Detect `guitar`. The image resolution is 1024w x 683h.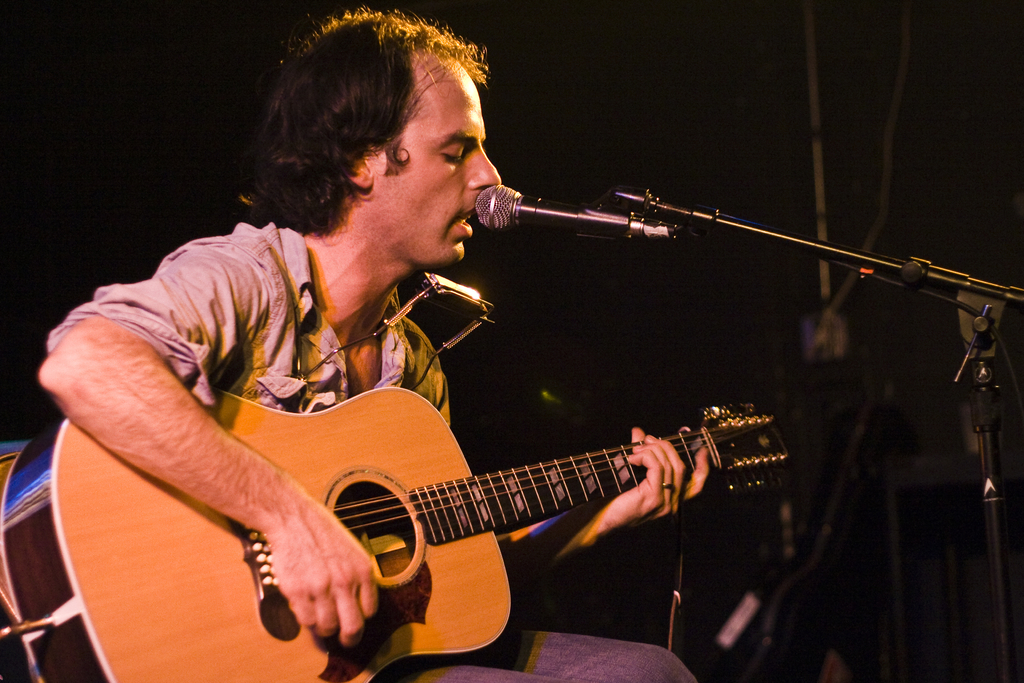
BBox(0, 367, 783, 682).
